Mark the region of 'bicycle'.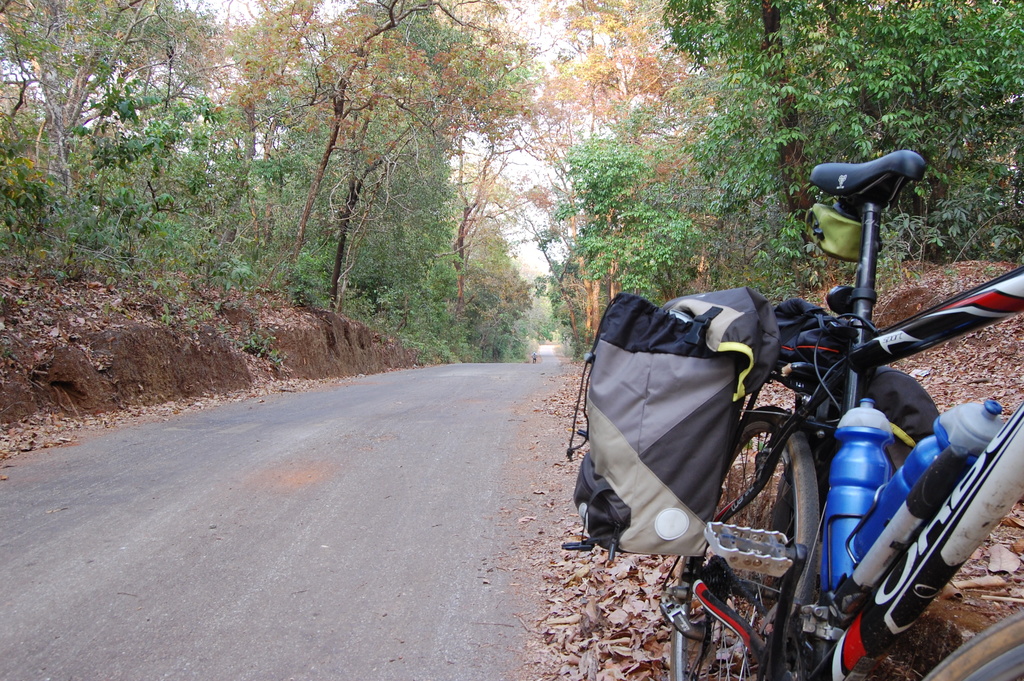
Region: (657,149,1023,680).
